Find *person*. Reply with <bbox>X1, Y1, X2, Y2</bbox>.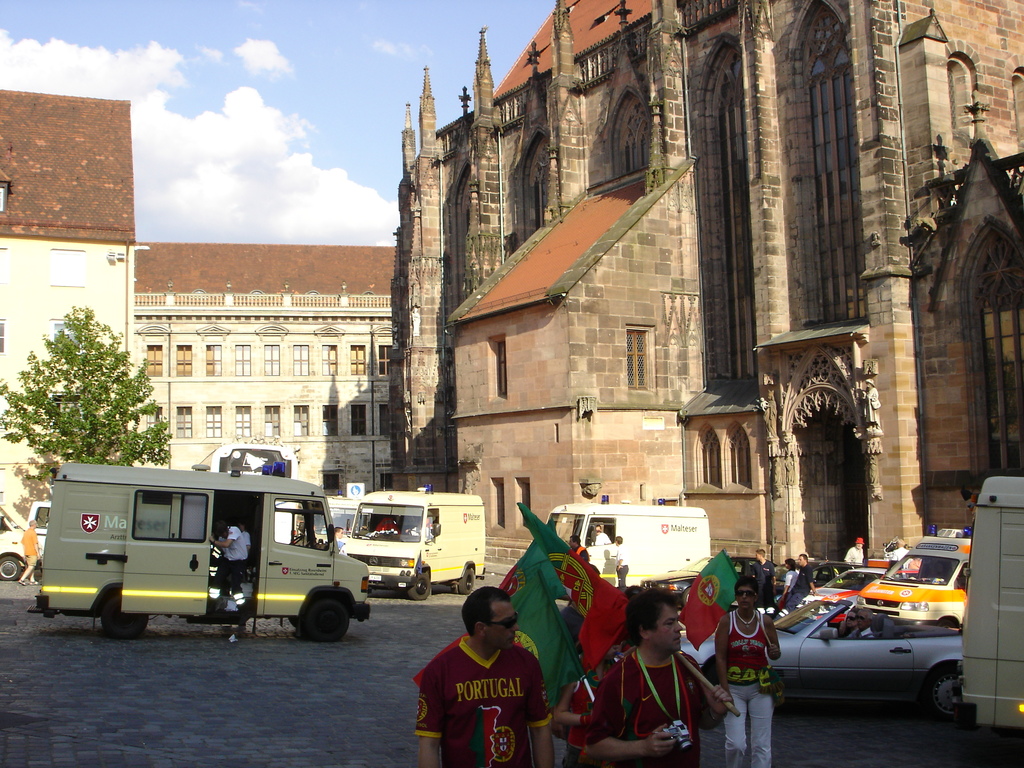
<bbox>584, 521, 612, 543</bbox>.
